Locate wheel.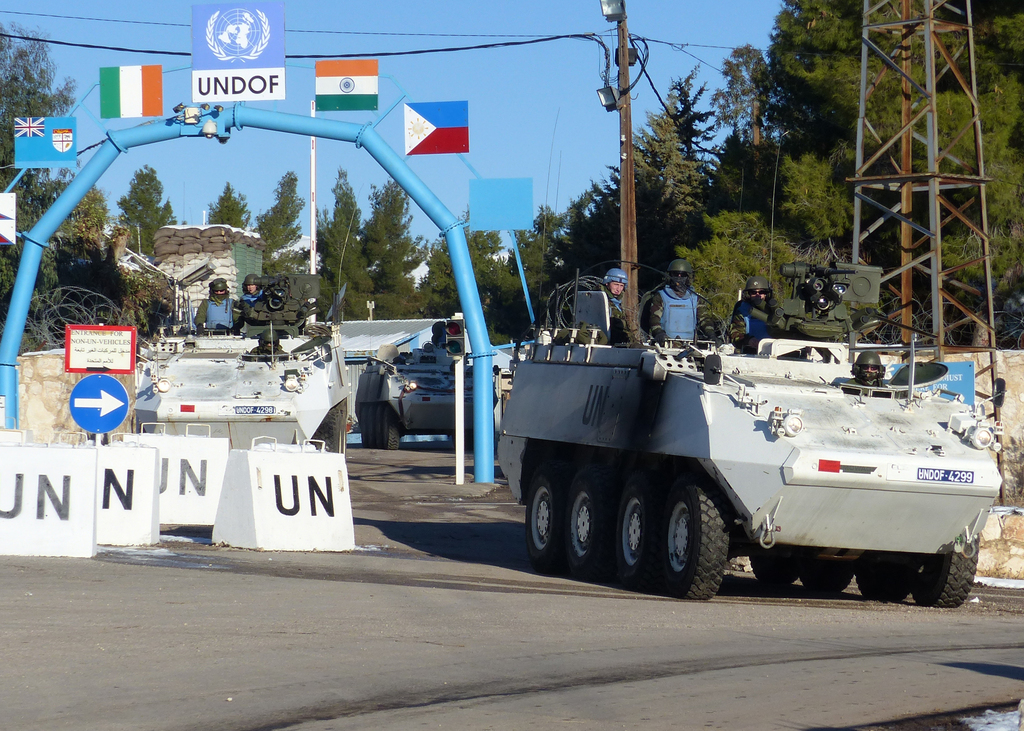
Bounding box: (364,407,375,445).
